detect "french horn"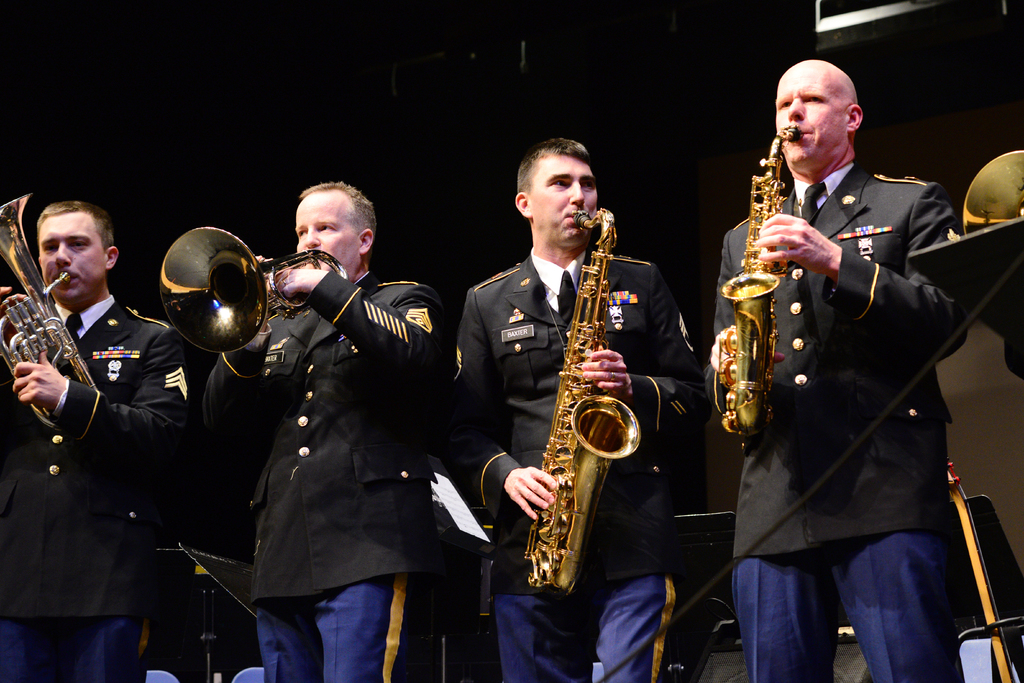
[x1=161, y1=214, x2=351, y2=353]
